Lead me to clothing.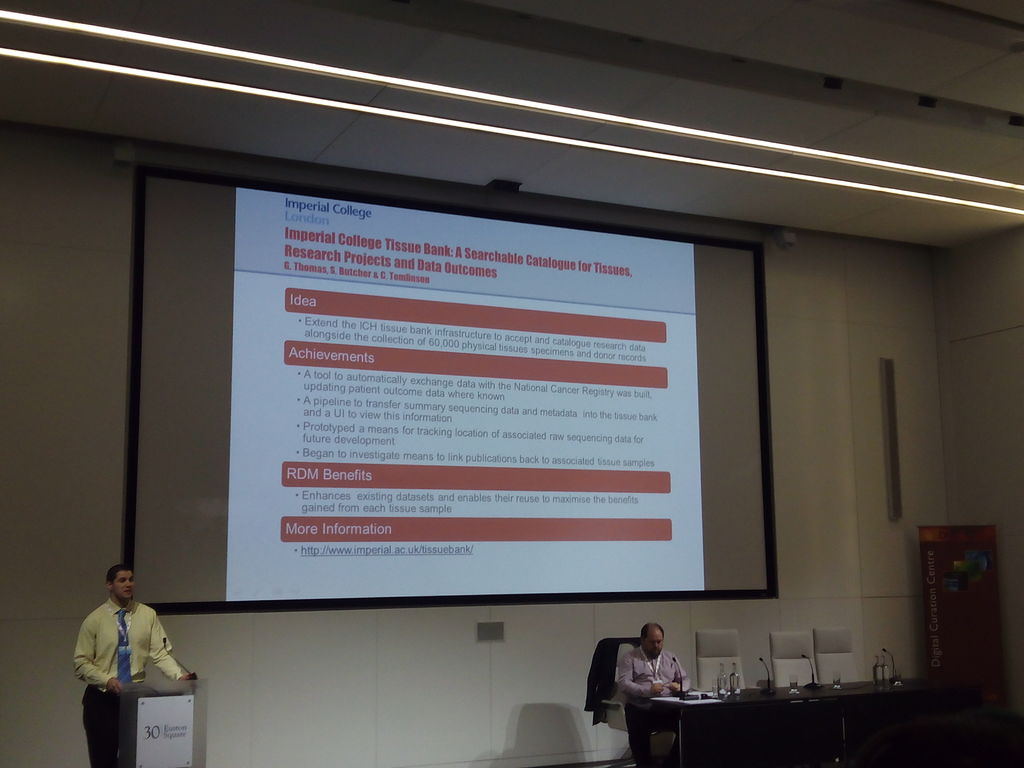
Lead to pyautogui.locateOnScreen(68, 597, 187, 767).
